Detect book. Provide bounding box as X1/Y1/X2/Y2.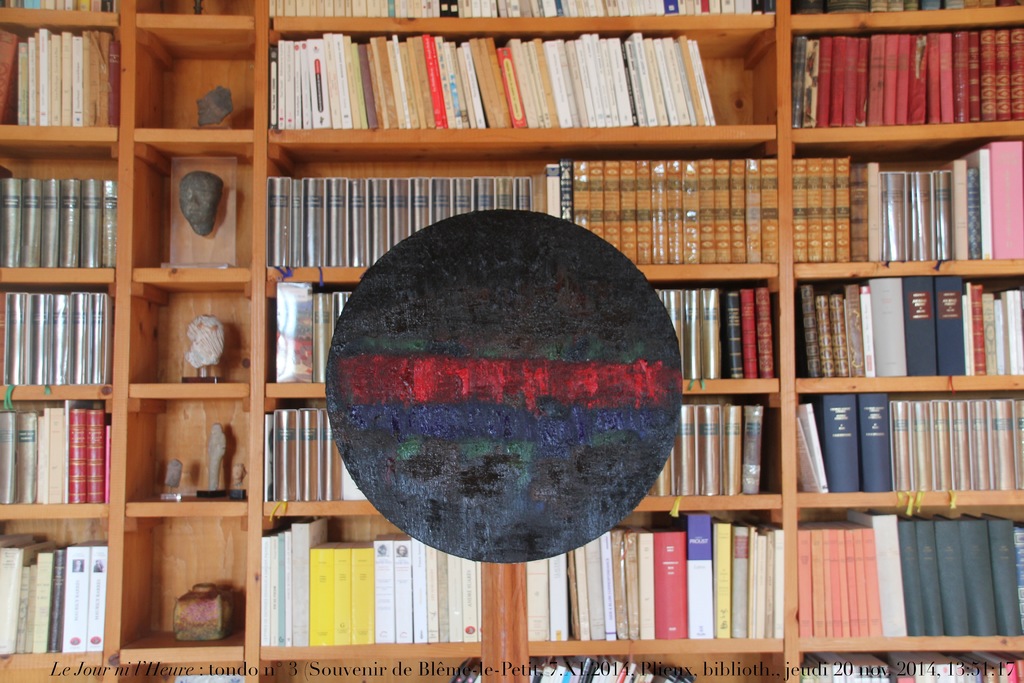
160/673/246/682.
